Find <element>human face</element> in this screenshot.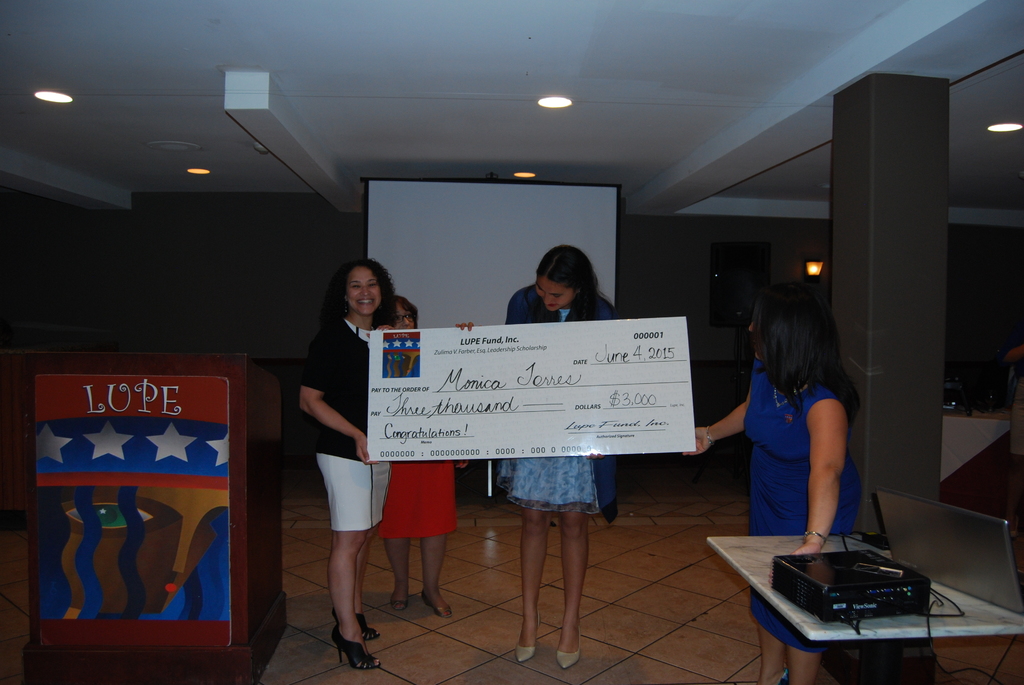
The bounding box for <element>human face</element> is crop(347, 269, 383, 316).
